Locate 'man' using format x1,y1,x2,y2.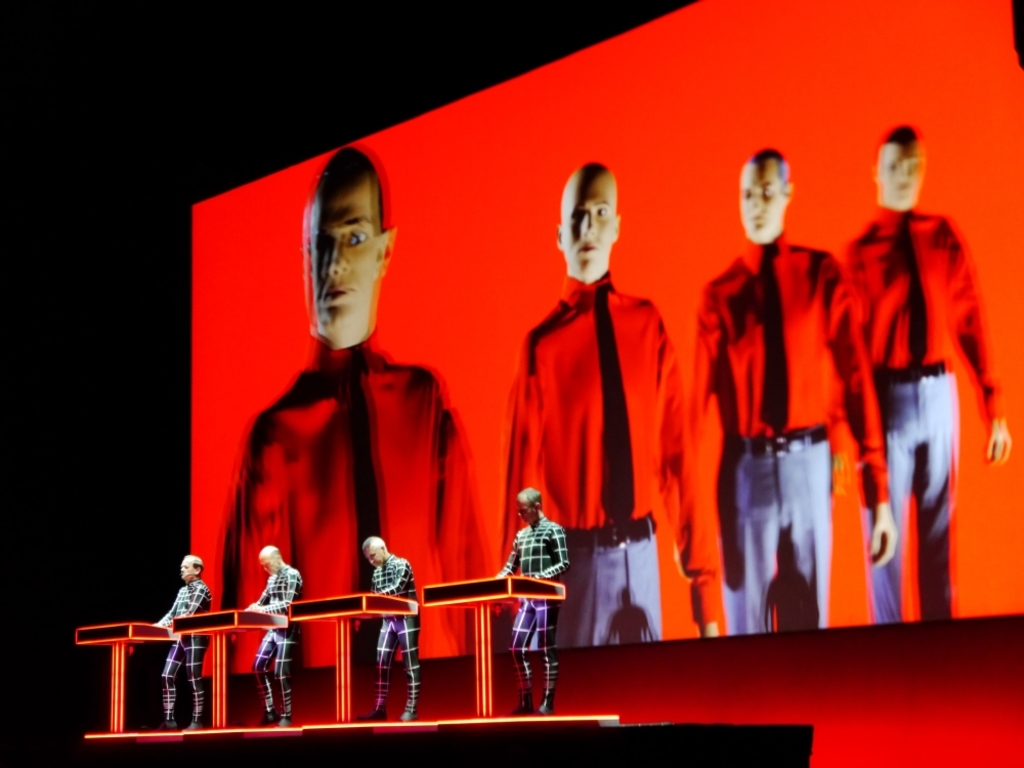
687,146,898,637.
